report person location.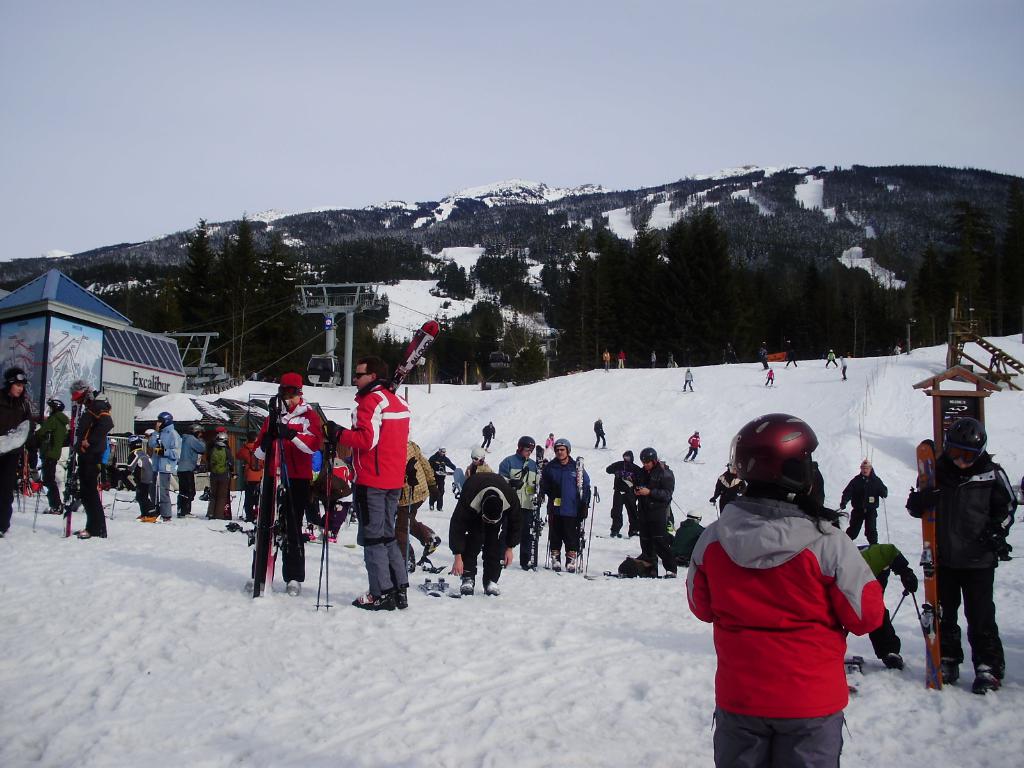
Report: locate(534, 434, 591, 575).
